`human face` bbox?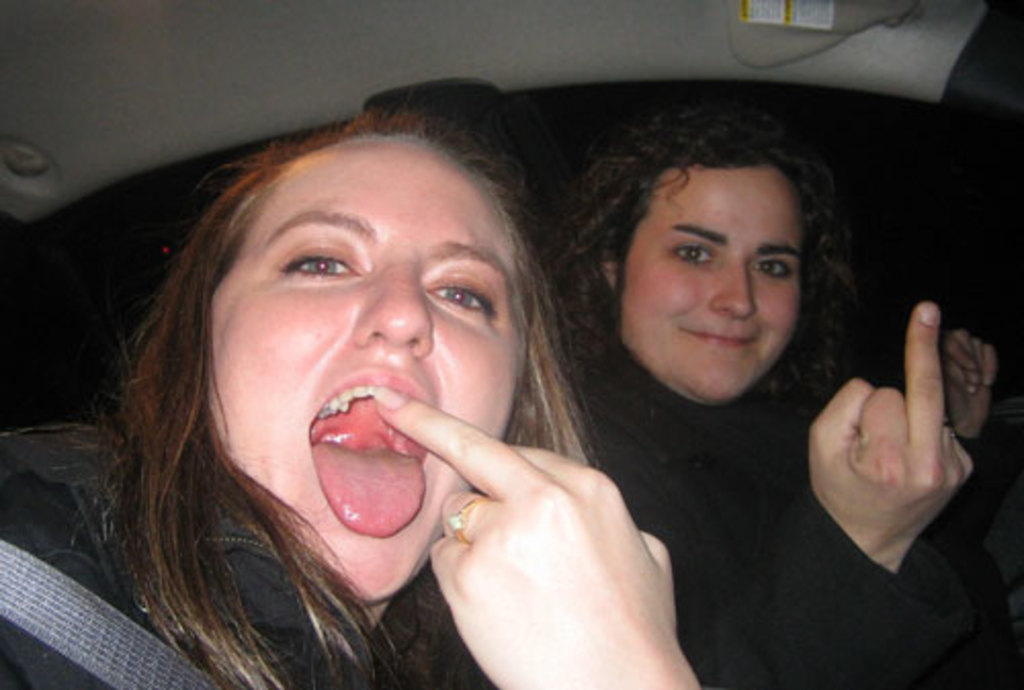
pyautogui.locateOnScreen(604, 160, 803, 399)
